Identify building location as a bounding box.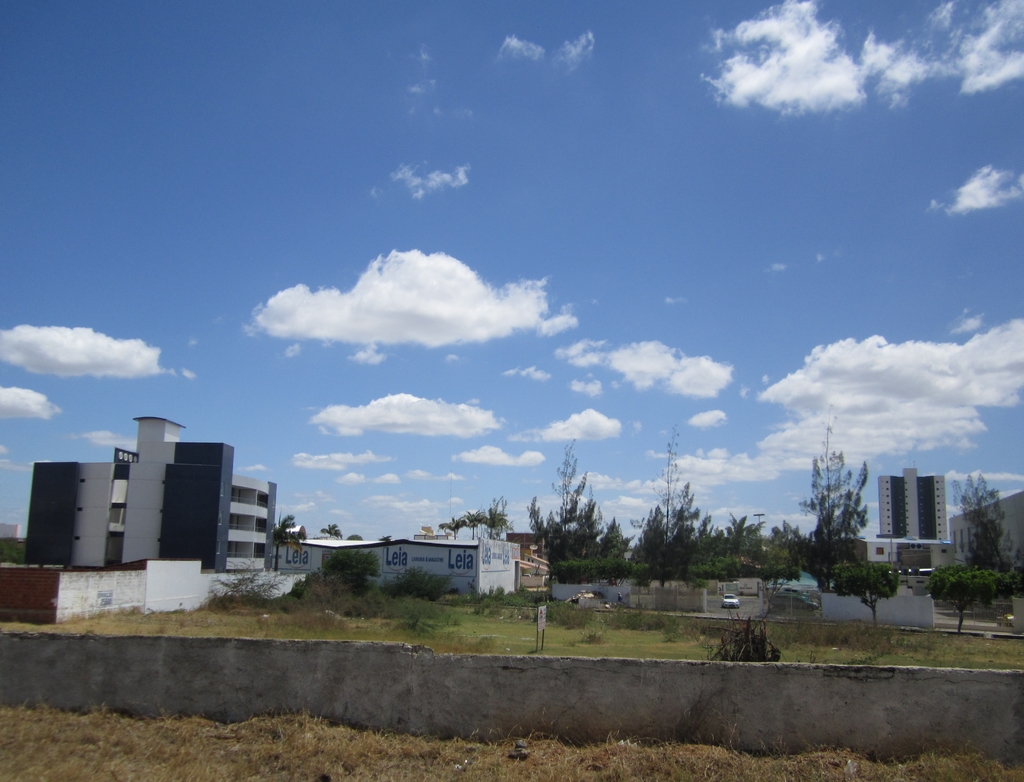
(24, 415, 278, 569).
